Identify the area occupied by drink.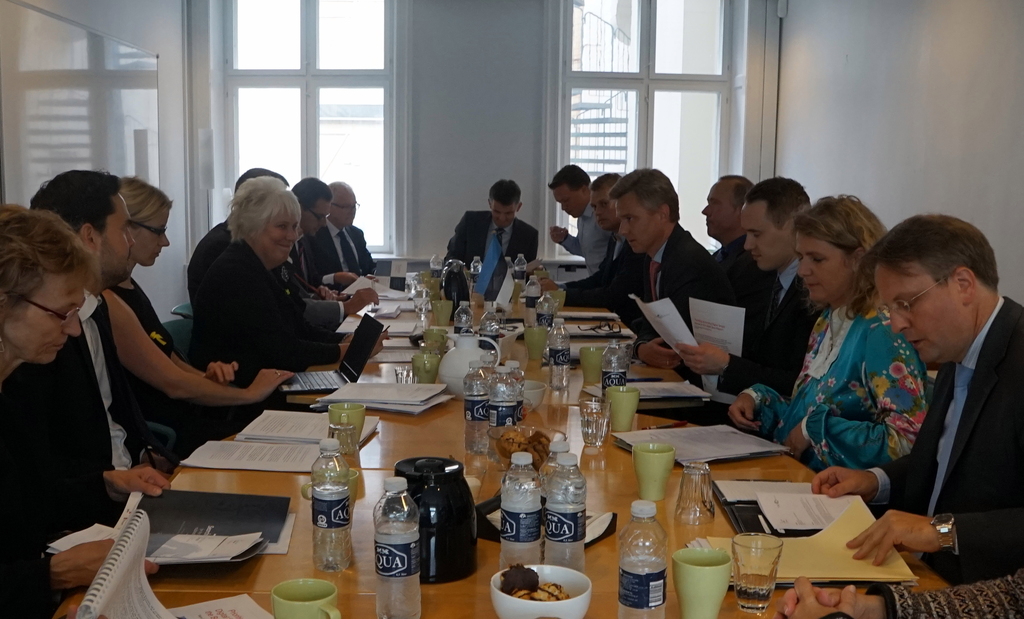
Area: <box>500,453,541,568</box>.
